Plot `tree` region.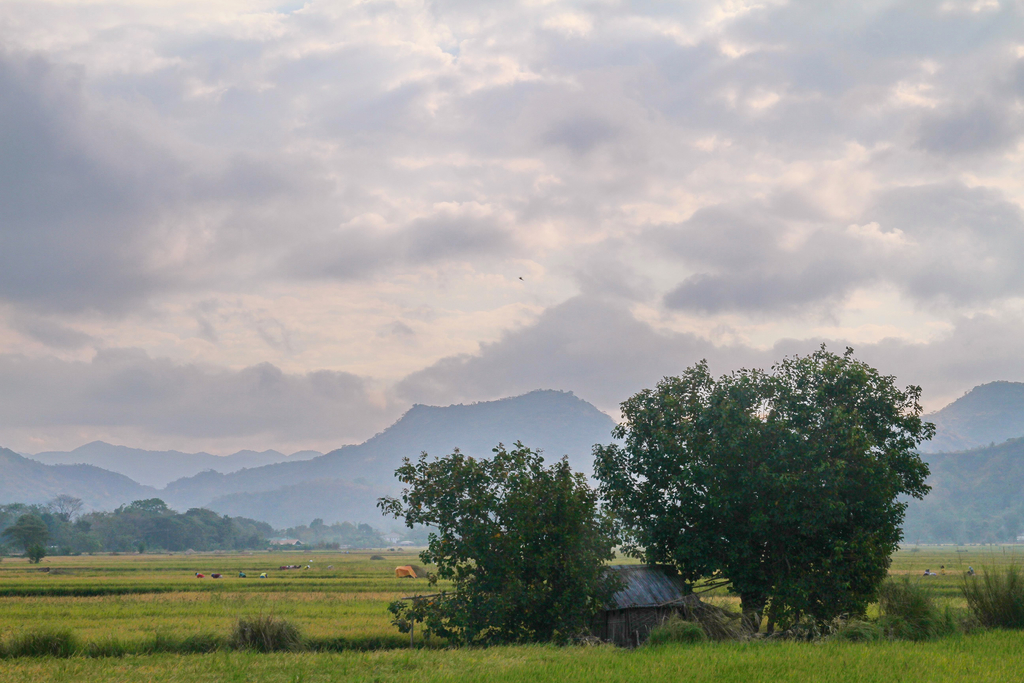
Plotted at [372, 440, 635, 656].
